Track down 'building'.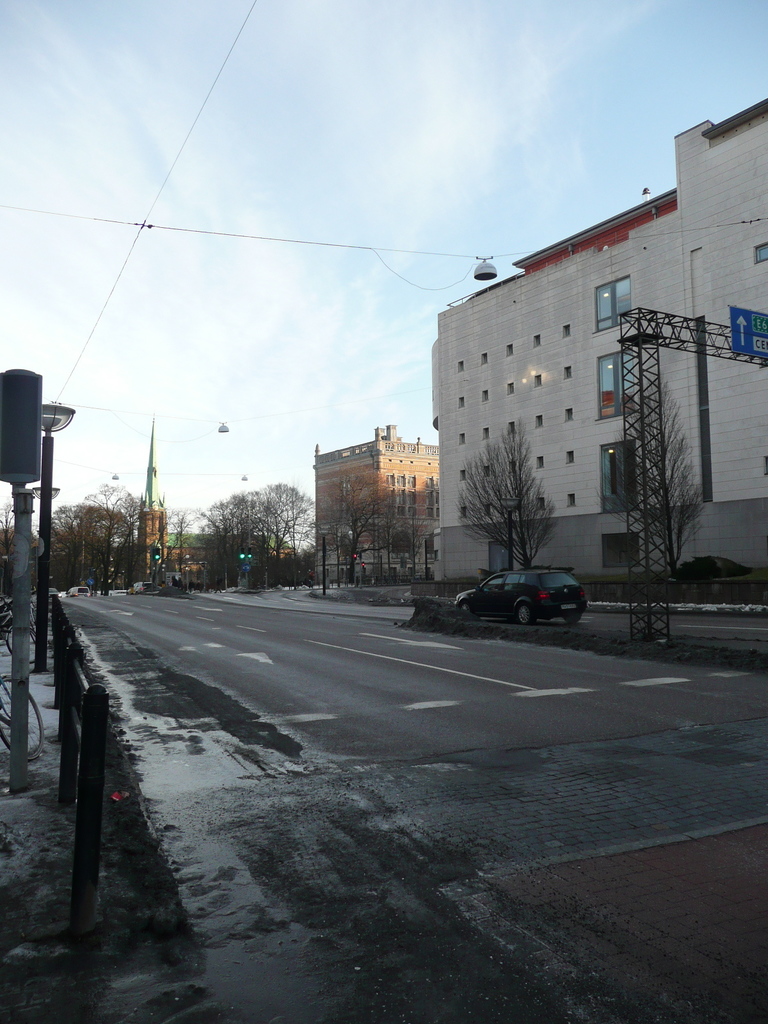
Tracked to bbox=[672, 102, 767, 572].
